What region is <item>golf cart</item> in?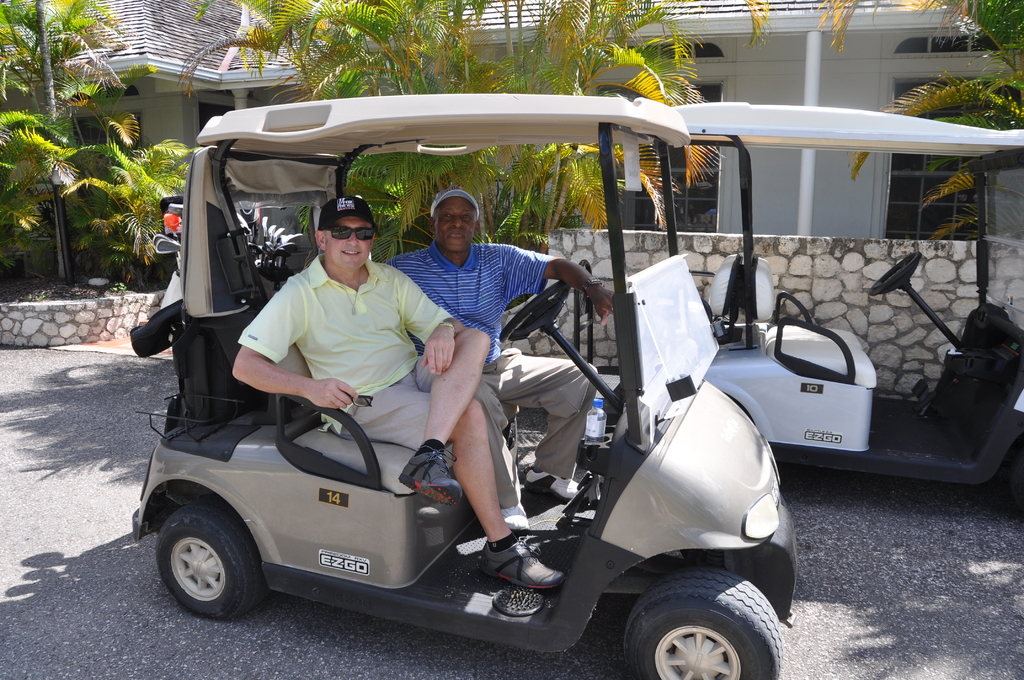
pyautogui.locateOnScreen(130, 92, 800, 679).
